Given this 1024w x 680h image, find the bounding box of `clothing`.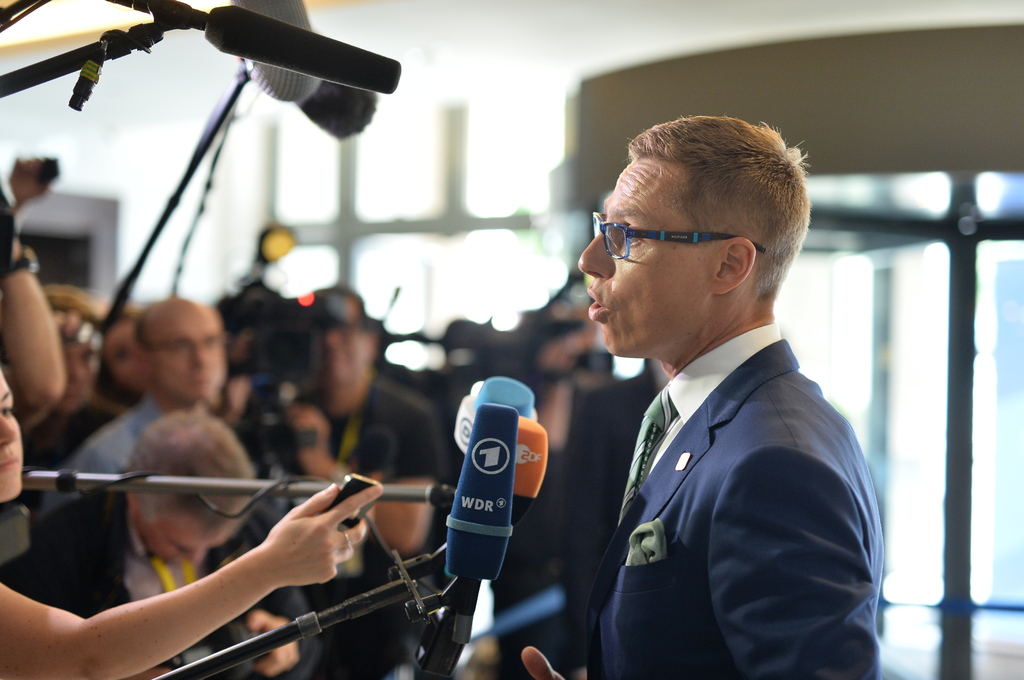
bbox(582, 322, 884, 679).
